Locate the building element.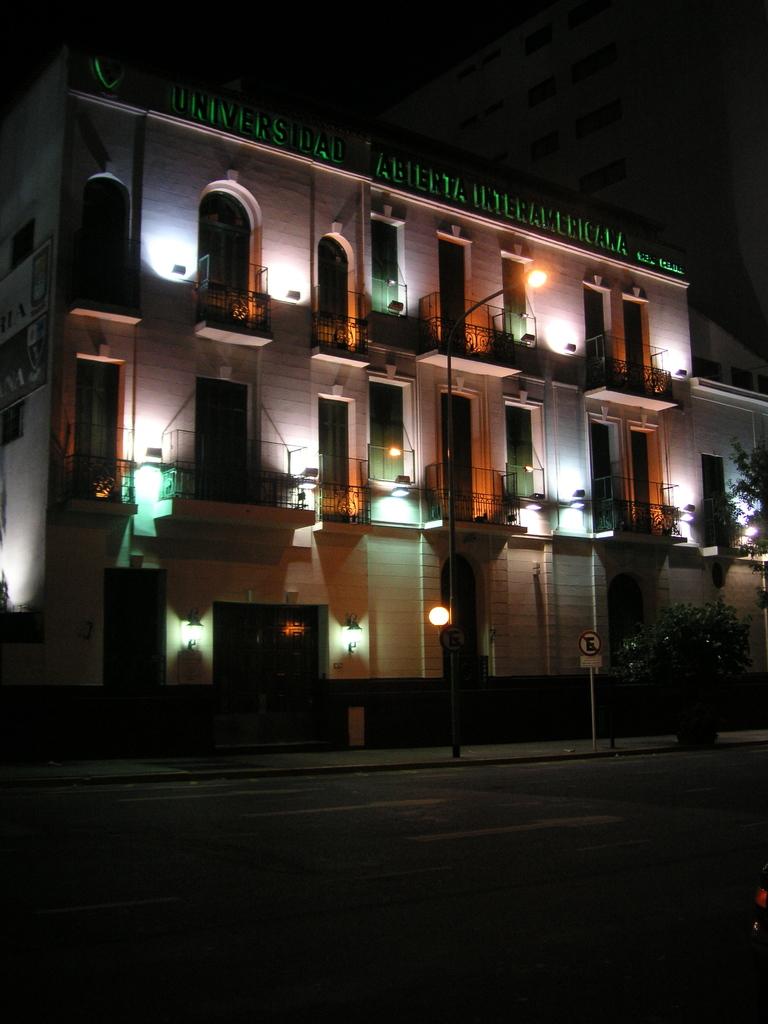
Element bbox: bbox=(0, 0, 767, 760).
